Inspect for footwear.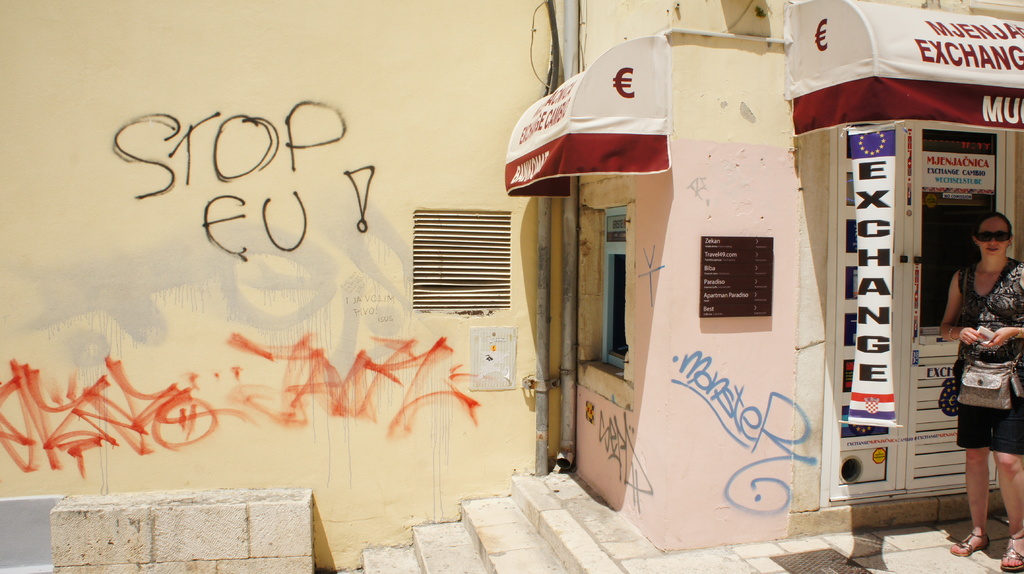
Inspection: {"x1": 1000, "y1": 529, "x2": 1023, "y2": 573}.
